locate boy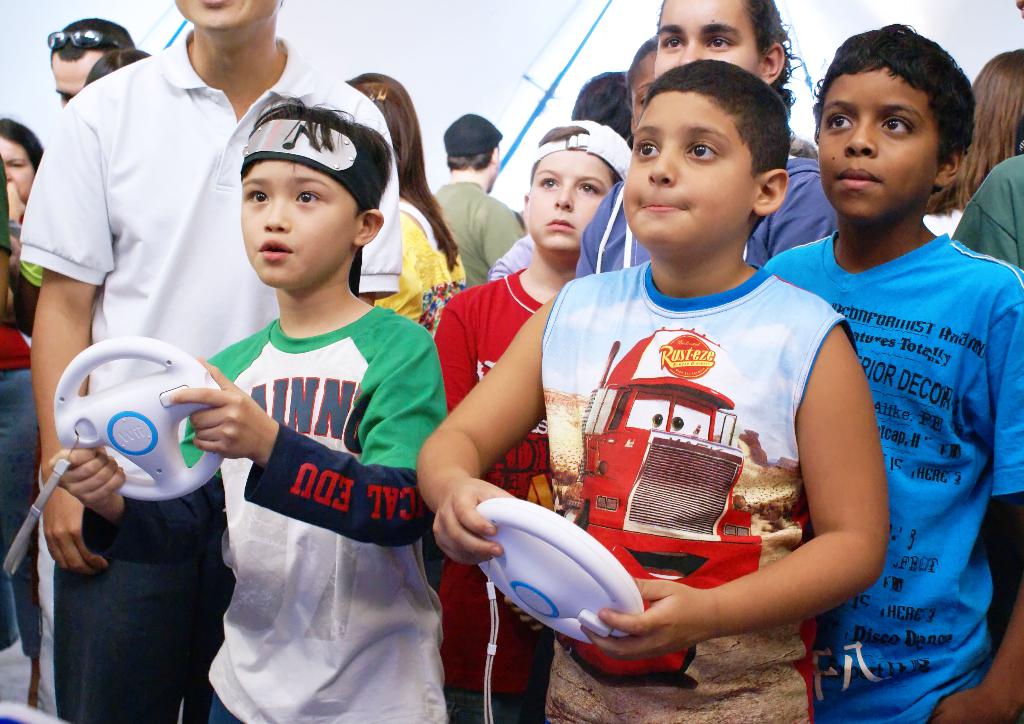
{"x1": 415, "y1": 60, "x2": 889, "y2": 718}
